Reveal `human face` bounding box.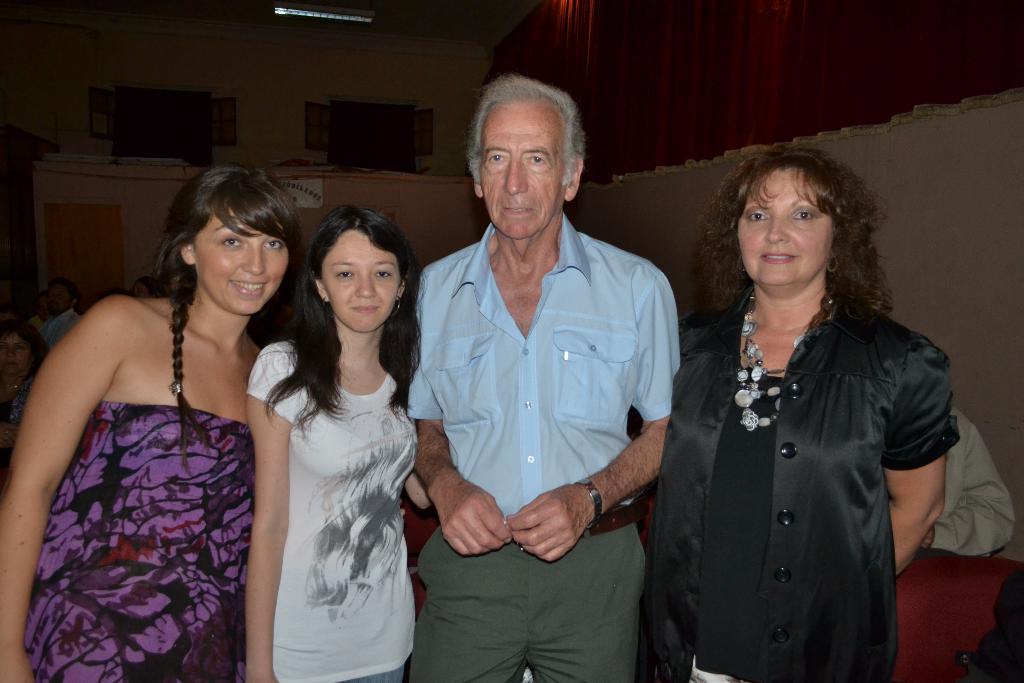
Revealed: bbox=(480, 111, 566, 241).
